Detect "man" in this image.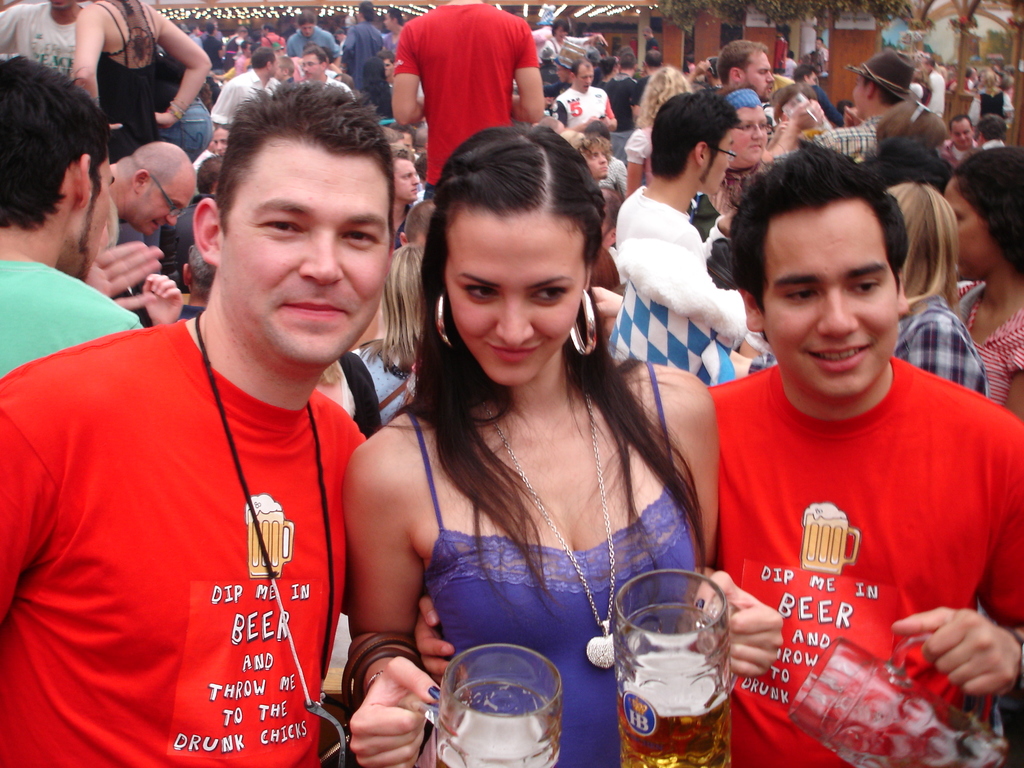
Detection: crop(102, 141, 197, 316).
